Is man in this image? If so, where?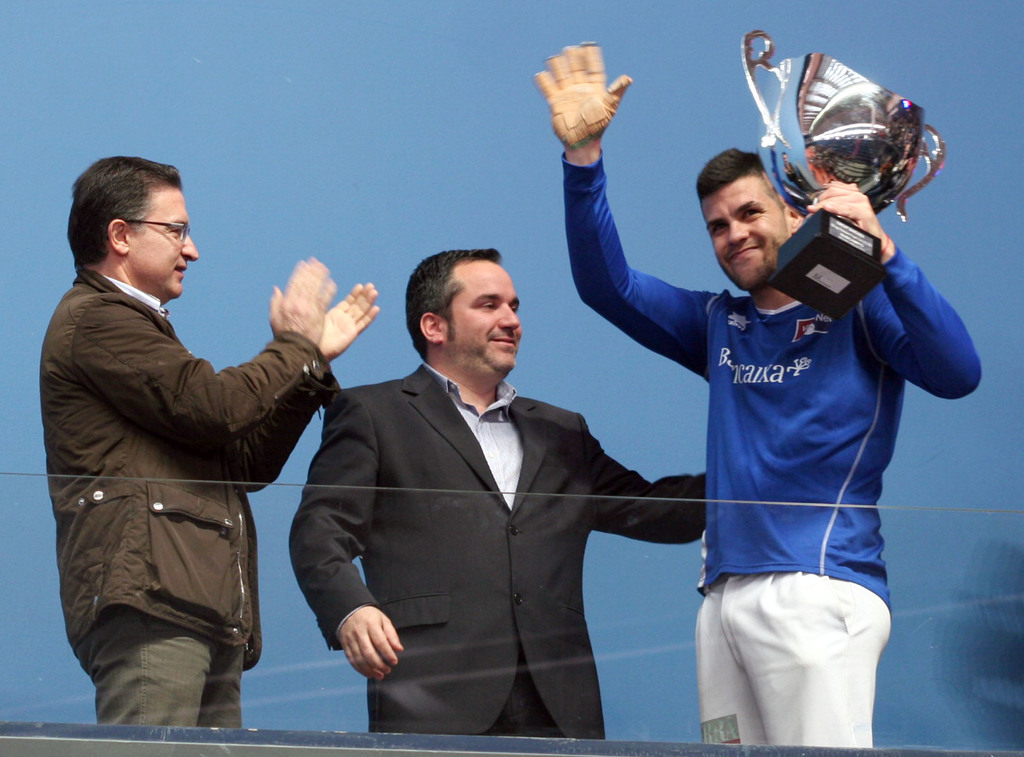
Yes, at [271, 213, 652, 735].
